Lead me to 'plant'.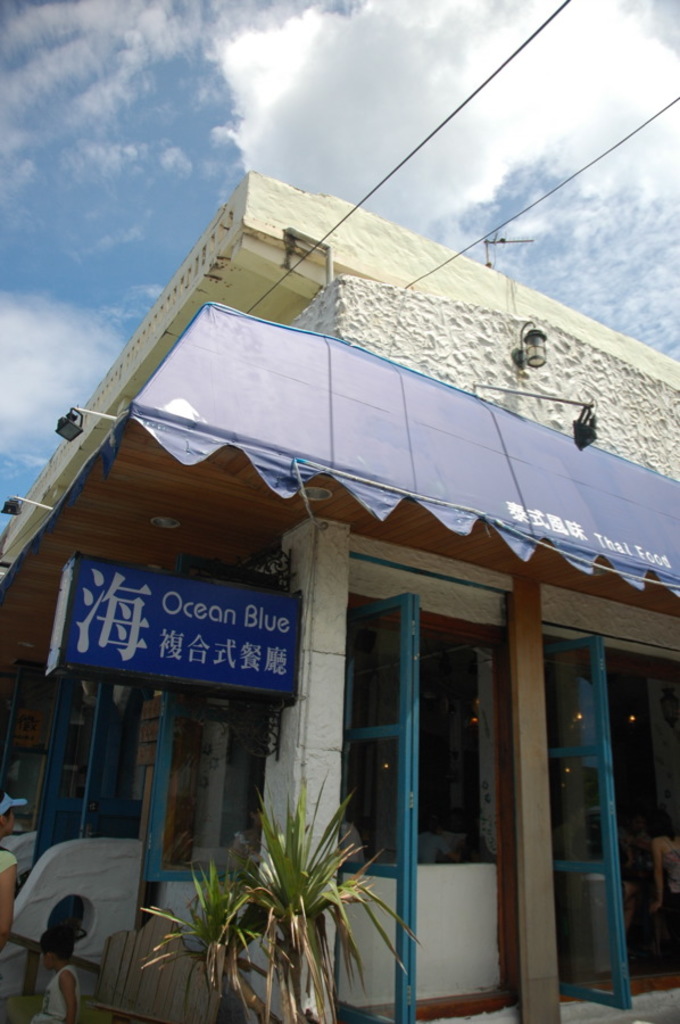
Lead to box(201, 782, 383, 993).
